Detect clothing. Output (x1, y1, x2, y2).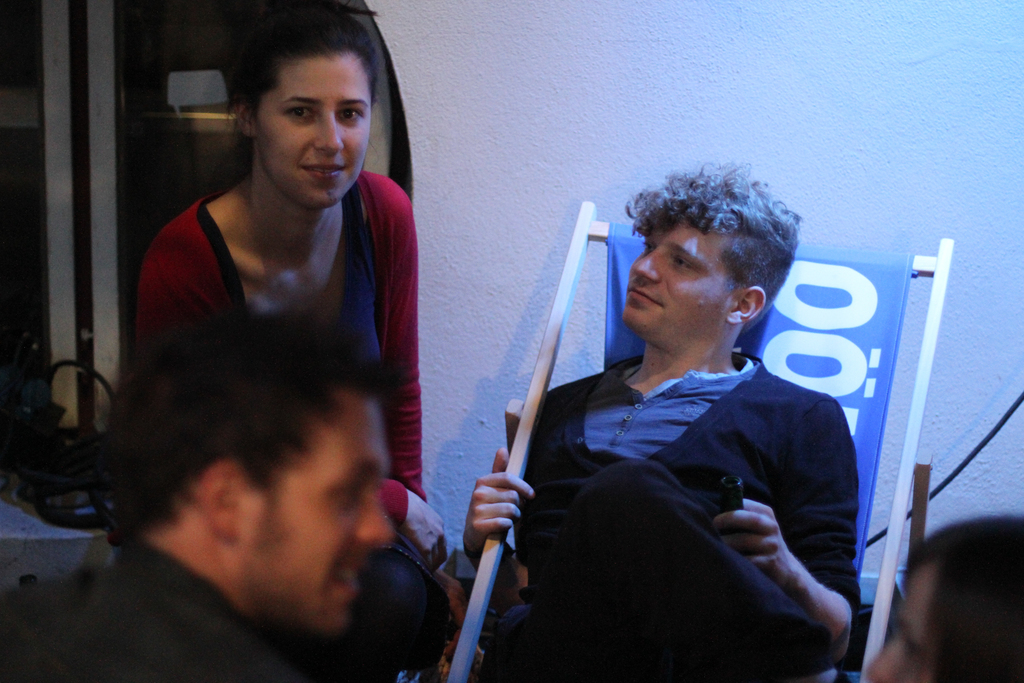
(25, 543, 324, 682).
